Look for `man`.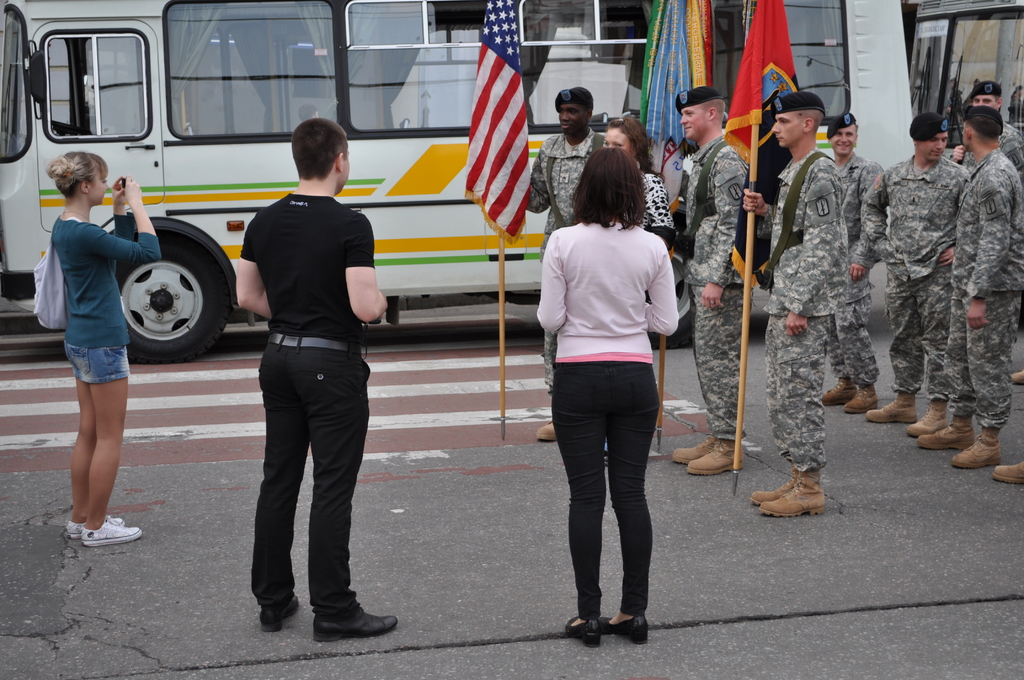
Found: (918,105,1023,467).
